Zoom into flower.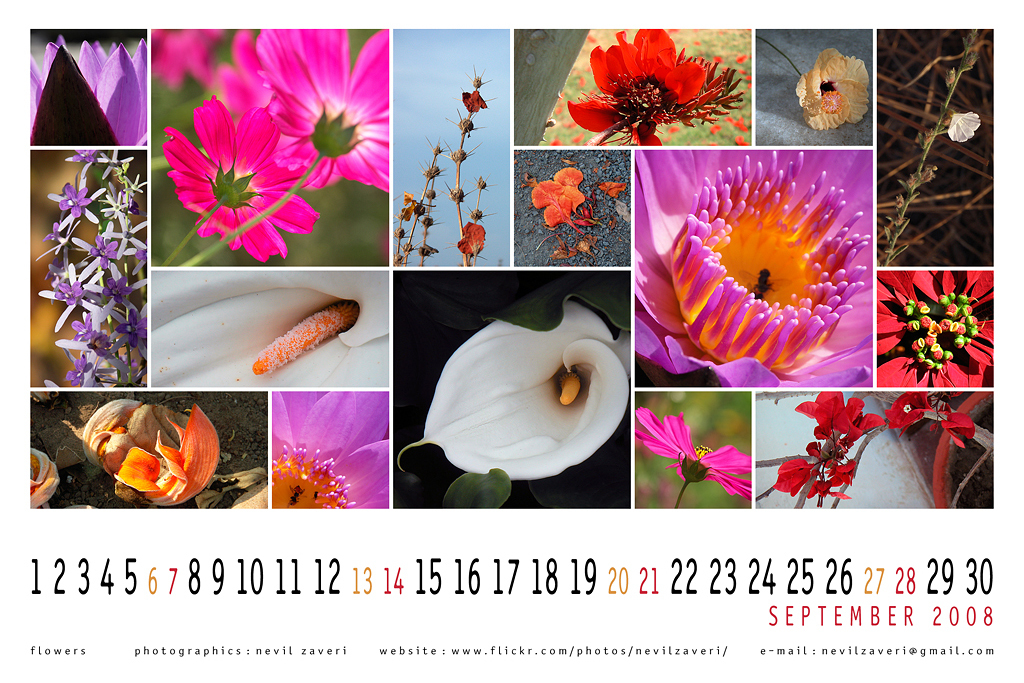
Zoom target: (x1=637, y1=407, x2=750, y2=498).
